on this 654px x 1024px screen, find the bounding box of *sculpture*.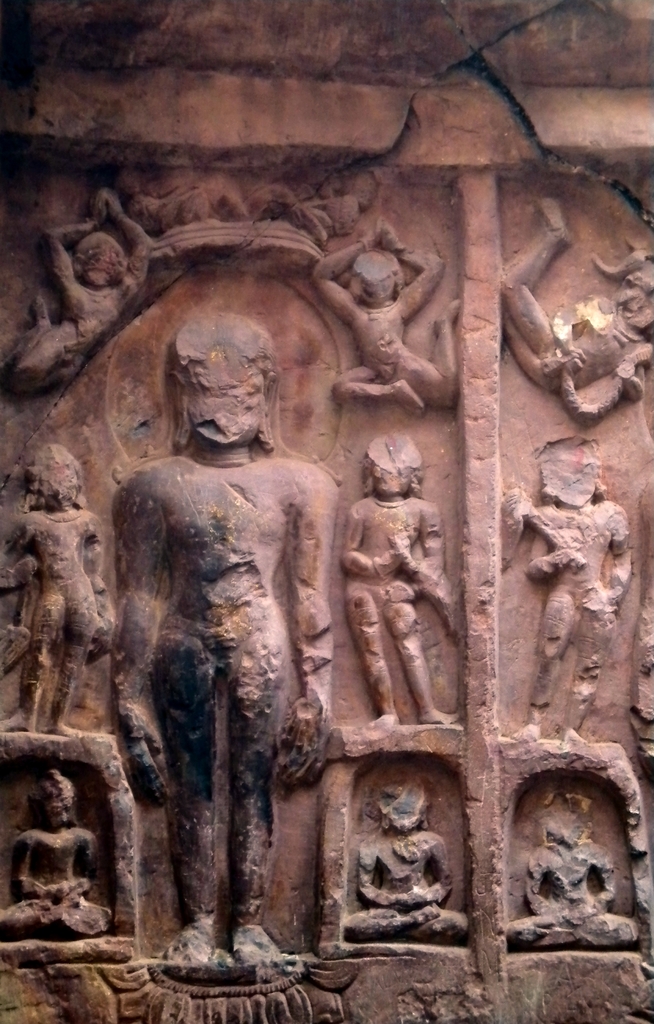
Bounding box: <region>498, 438, 638, 737</region>.
